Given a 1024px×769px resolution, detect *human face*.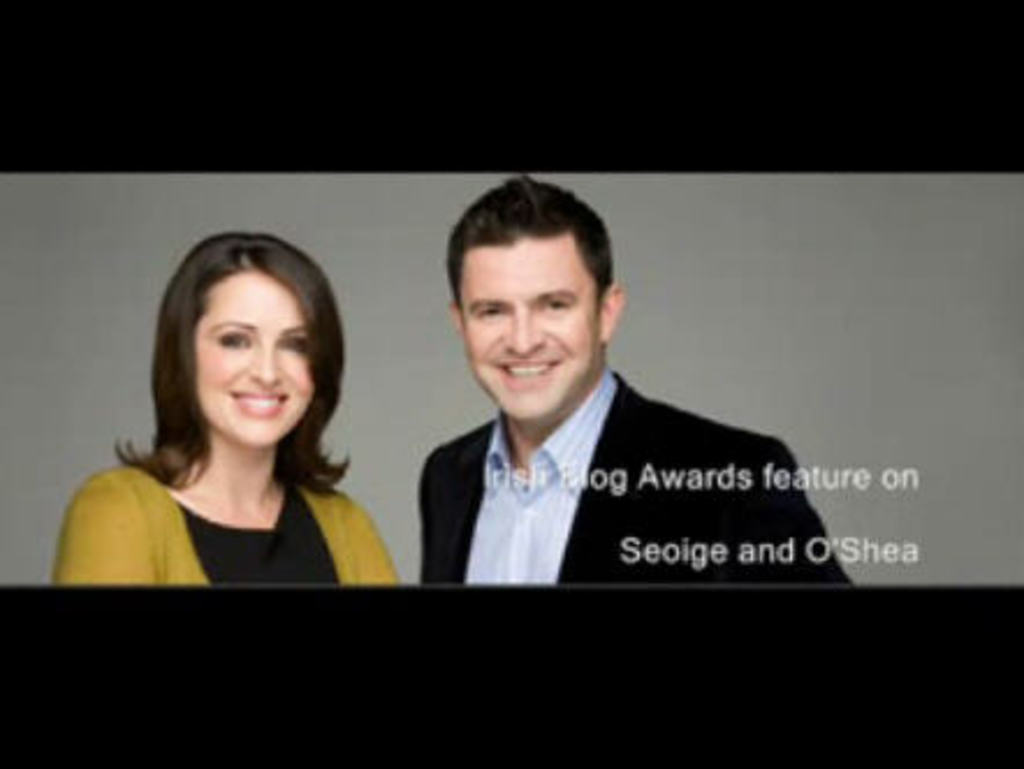
crop(192, 271, 310, 445).
